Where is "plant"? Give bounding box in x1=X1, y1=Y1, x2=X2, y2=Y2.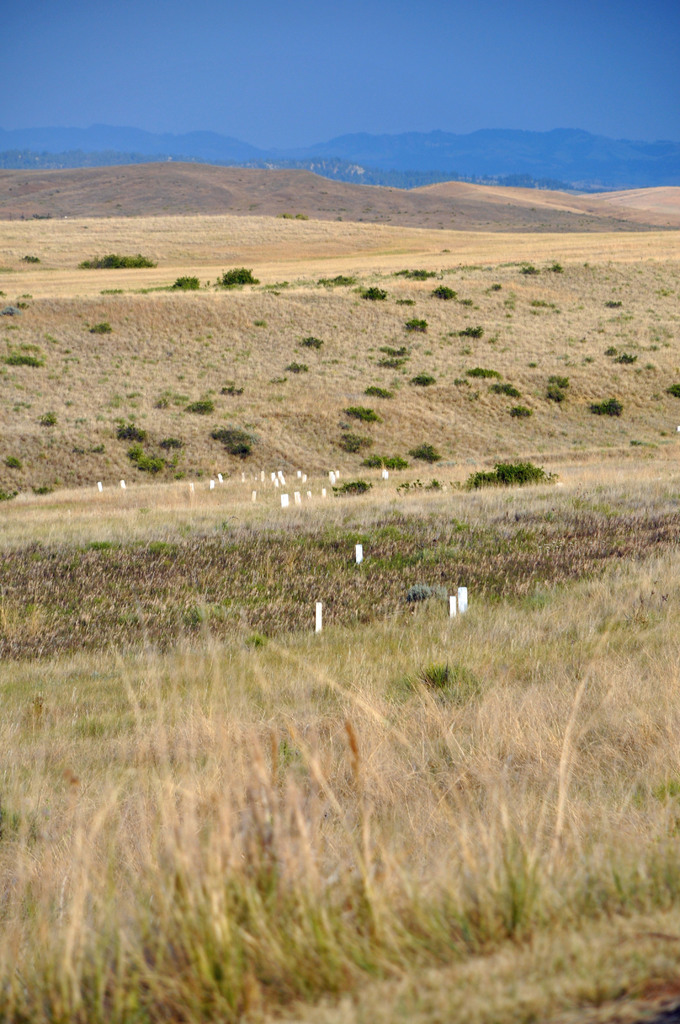
x1=490, y1=378, x2=526, y2=401.
